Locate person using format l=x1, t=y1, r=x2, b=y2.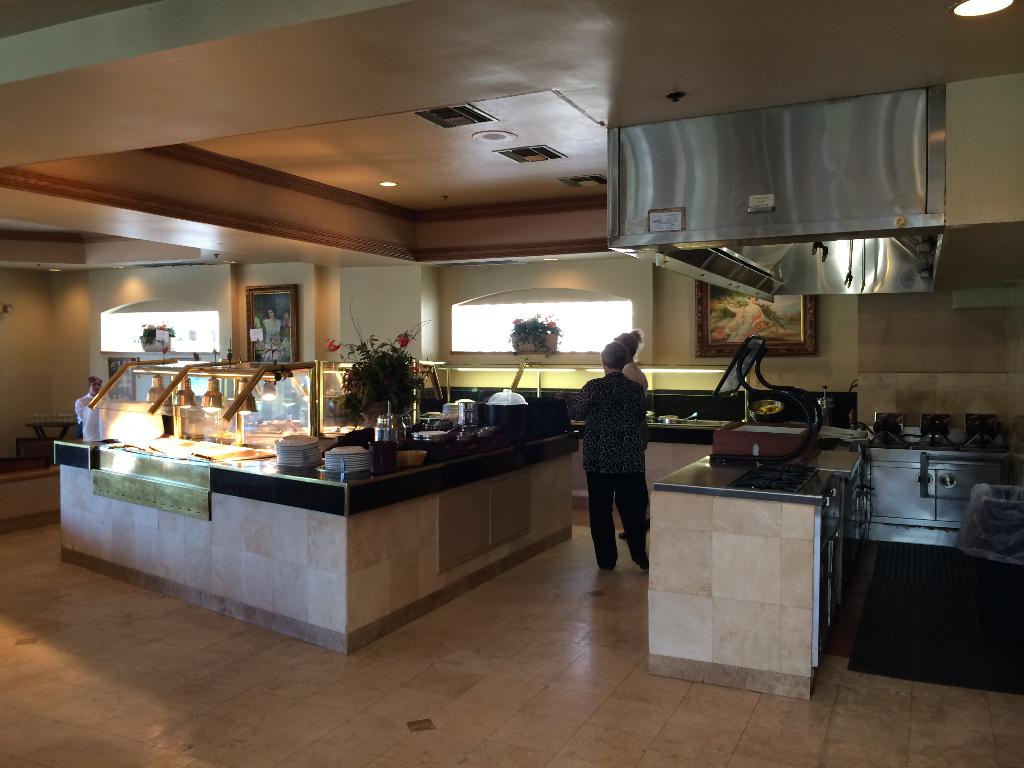
l=609, t=323, r=648, b=539.
